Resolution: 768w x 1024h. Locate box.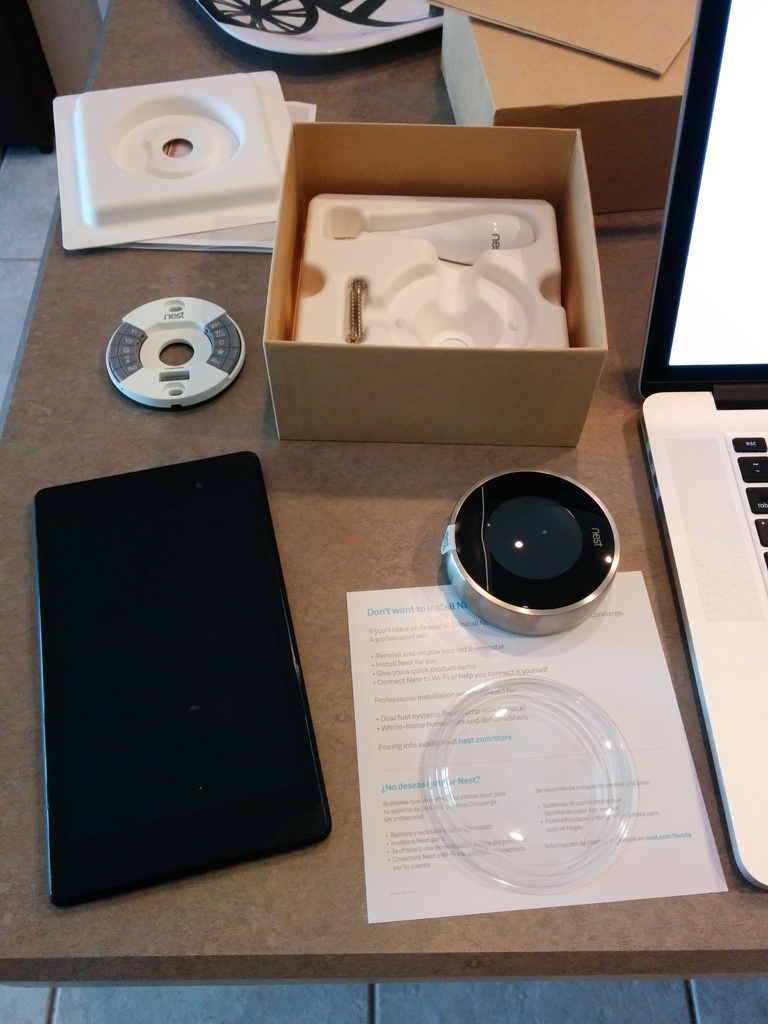
x1=244 y1=148 x2=605 y2=400.
